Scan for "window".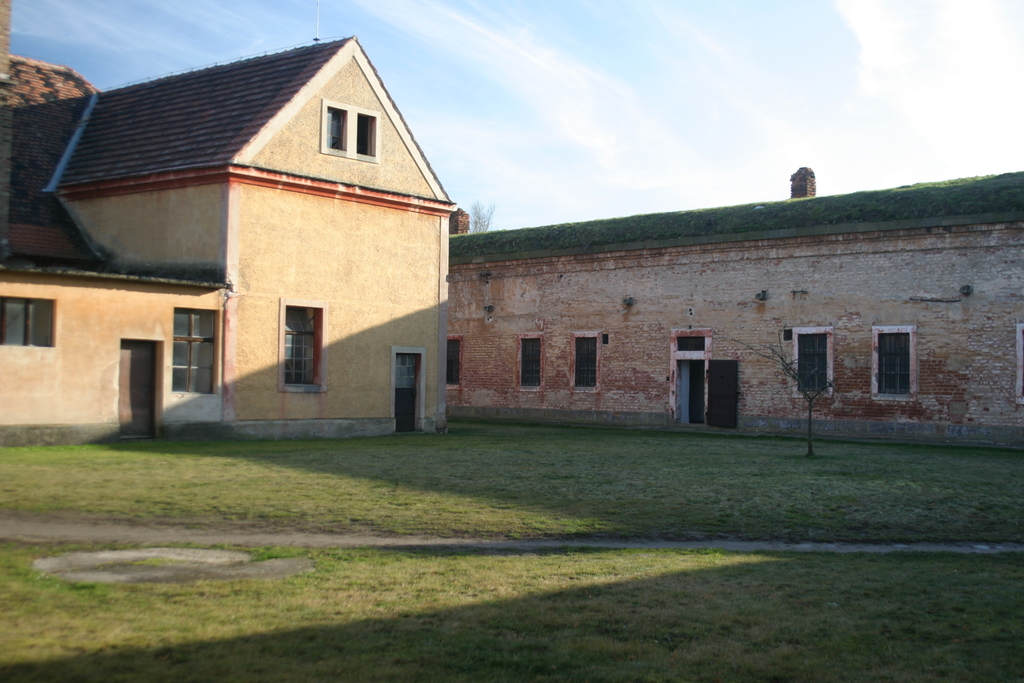
Scan result: [442,337,460,391].
